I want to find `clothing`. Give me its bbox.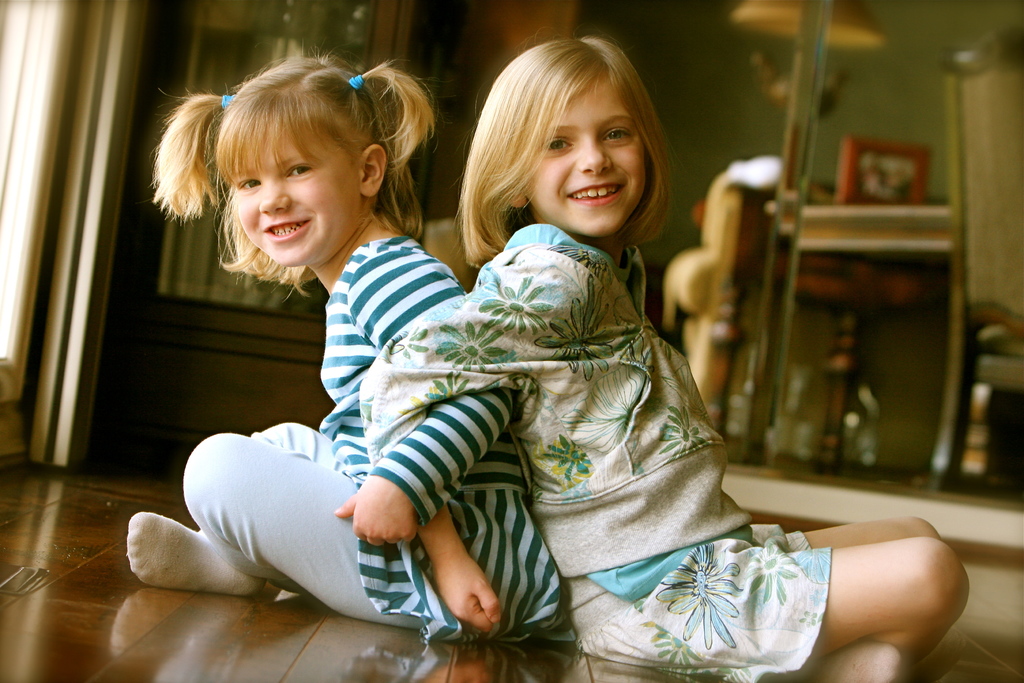
177/242/560/636.
